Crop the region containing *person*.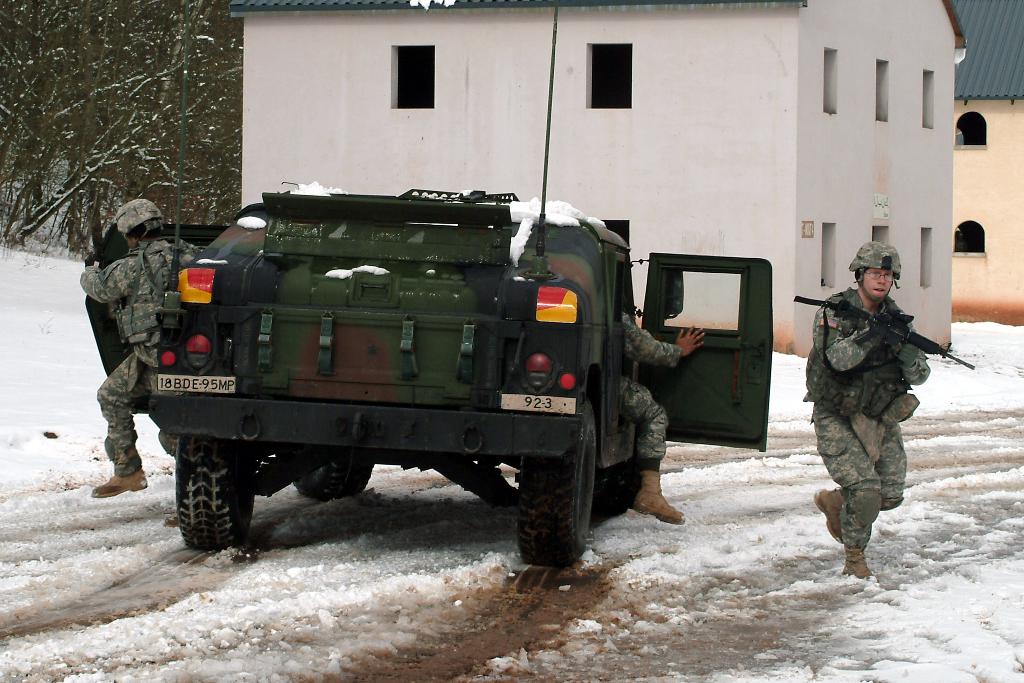
Crop region: [left=617, top=288, right=707, bottom=525].
